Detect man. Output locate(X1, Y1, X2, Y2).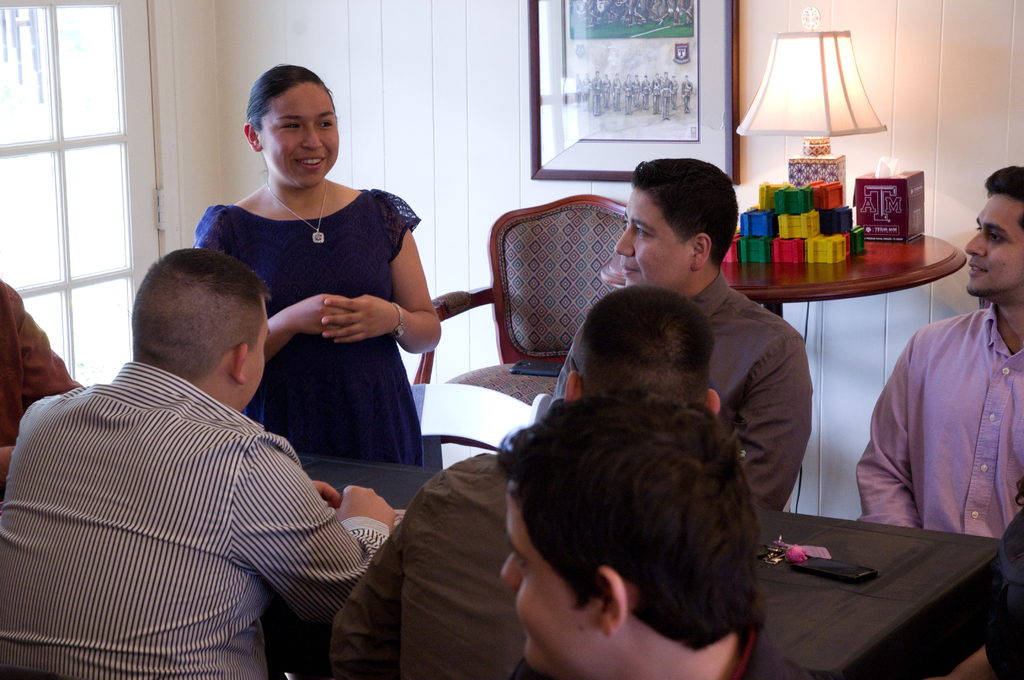
locate(555, 161, 820, 517).
